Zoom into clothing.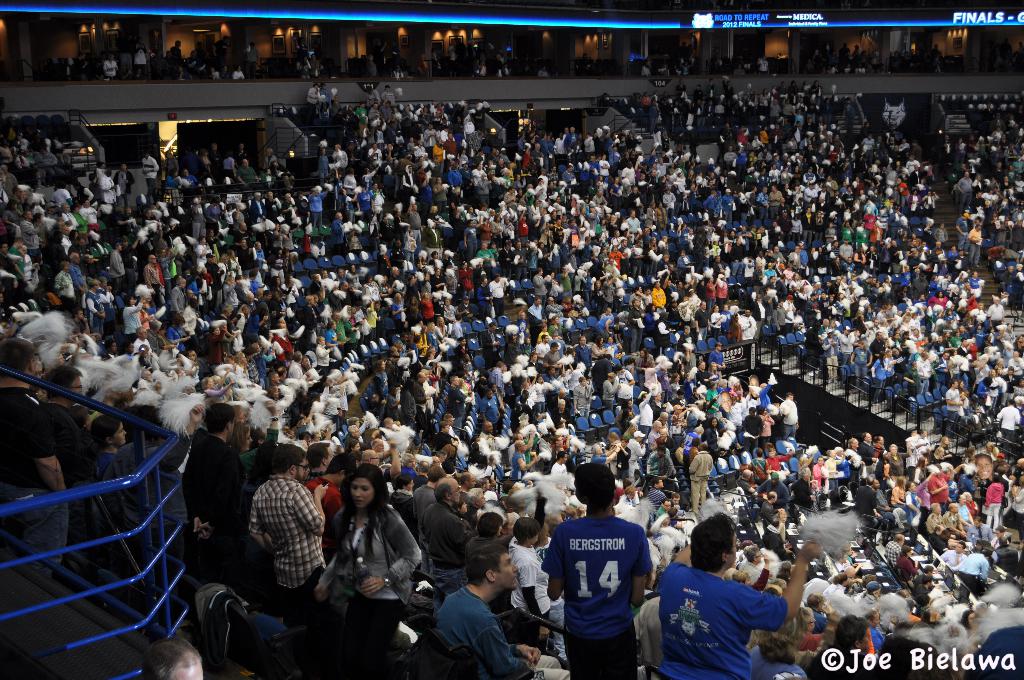
Zoom target: bbox=(860, 202, 881, 215).
